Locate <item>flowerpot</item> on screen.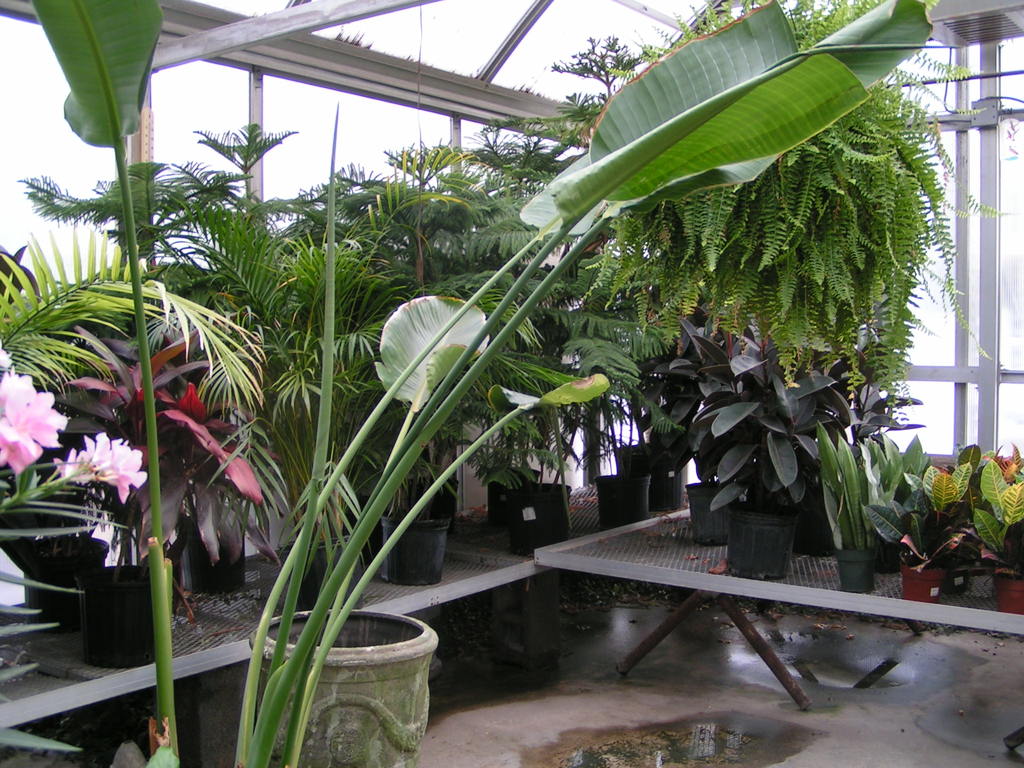
On screen at (685, 484, 737, 546).
